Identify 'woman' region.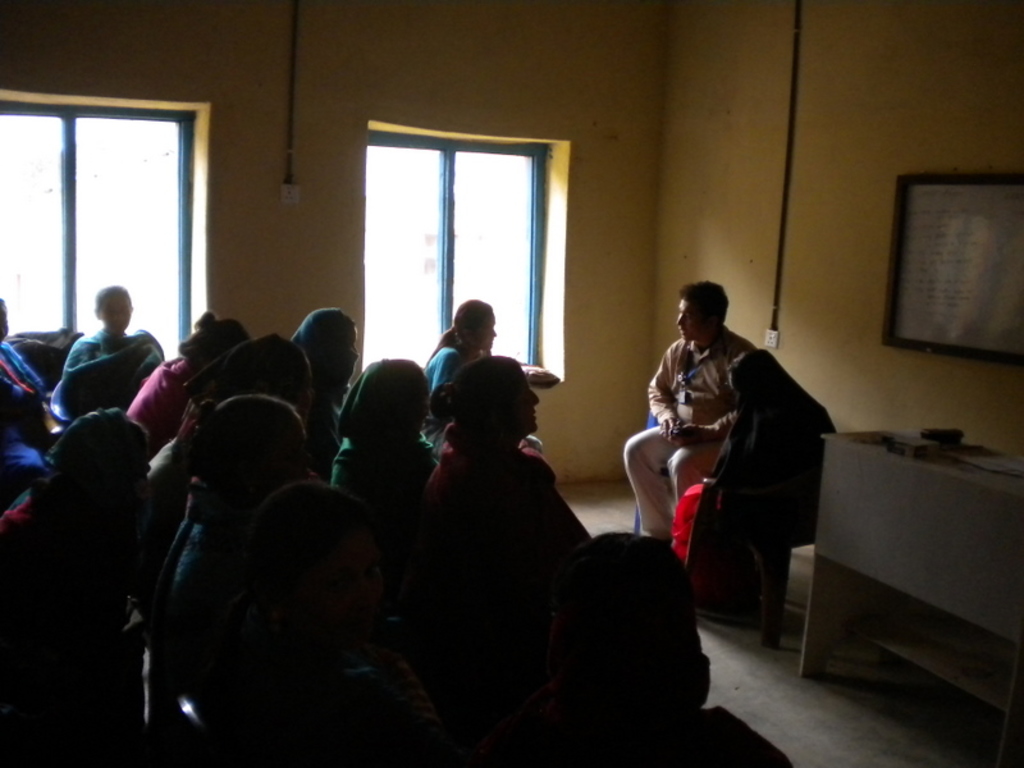
Region: [x1=52, y1=283, x2=175, y2=420].
